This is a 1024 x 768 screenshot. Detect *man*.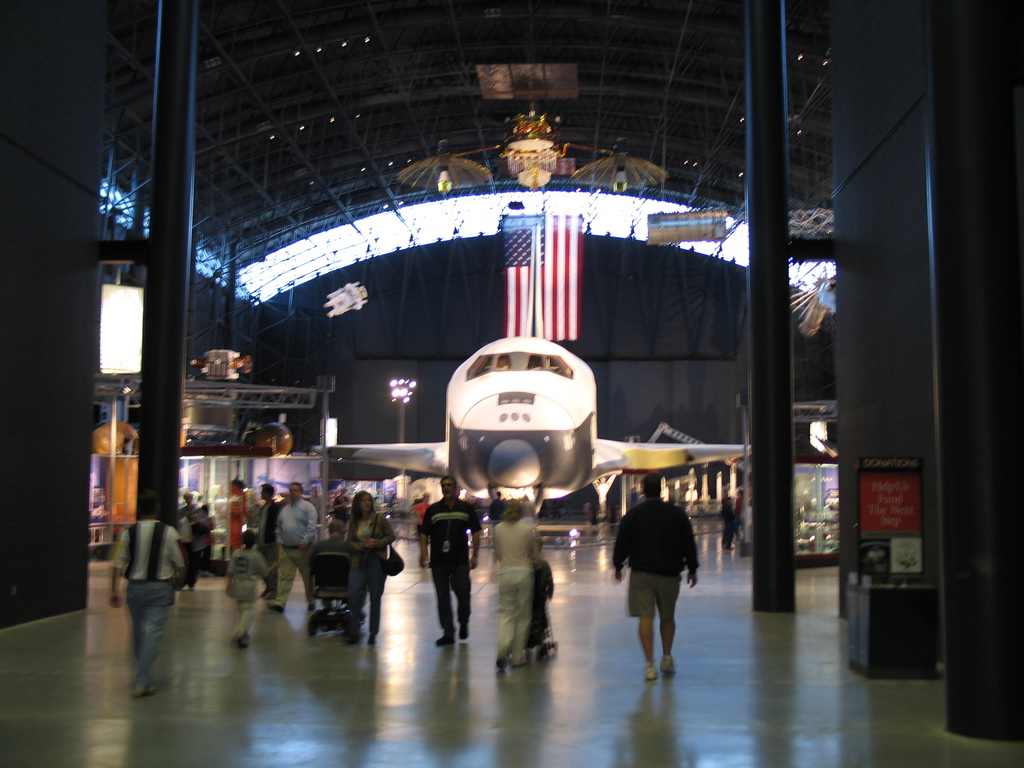
box(615, 476, 700, 680).
